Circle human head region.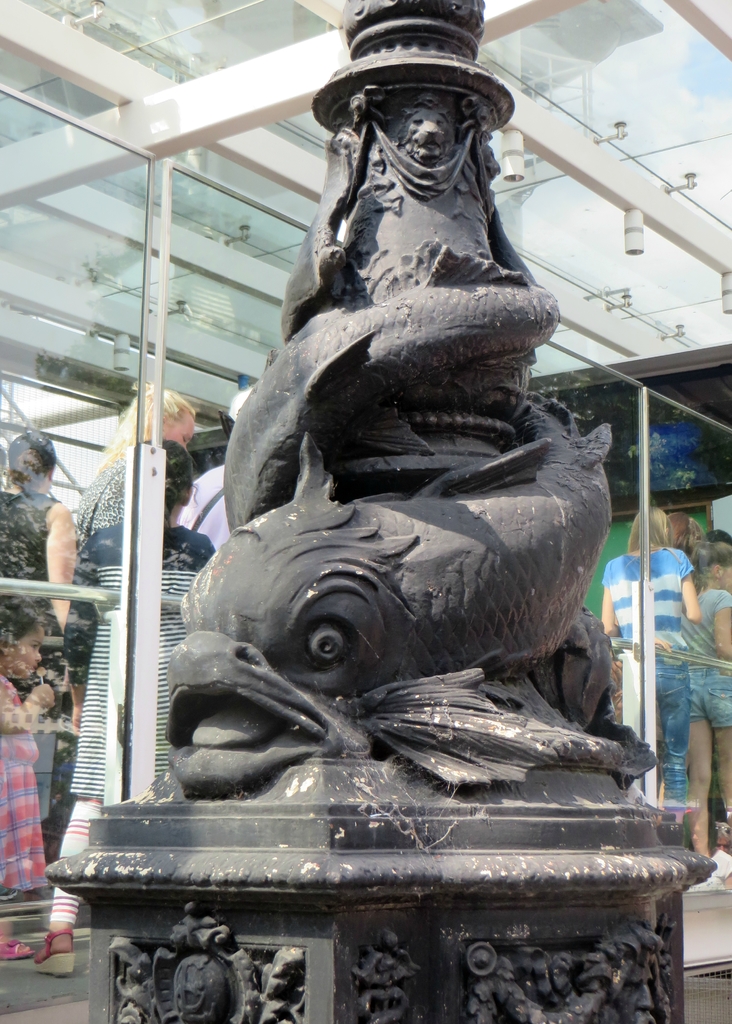
Region: 622:504:666:560.
